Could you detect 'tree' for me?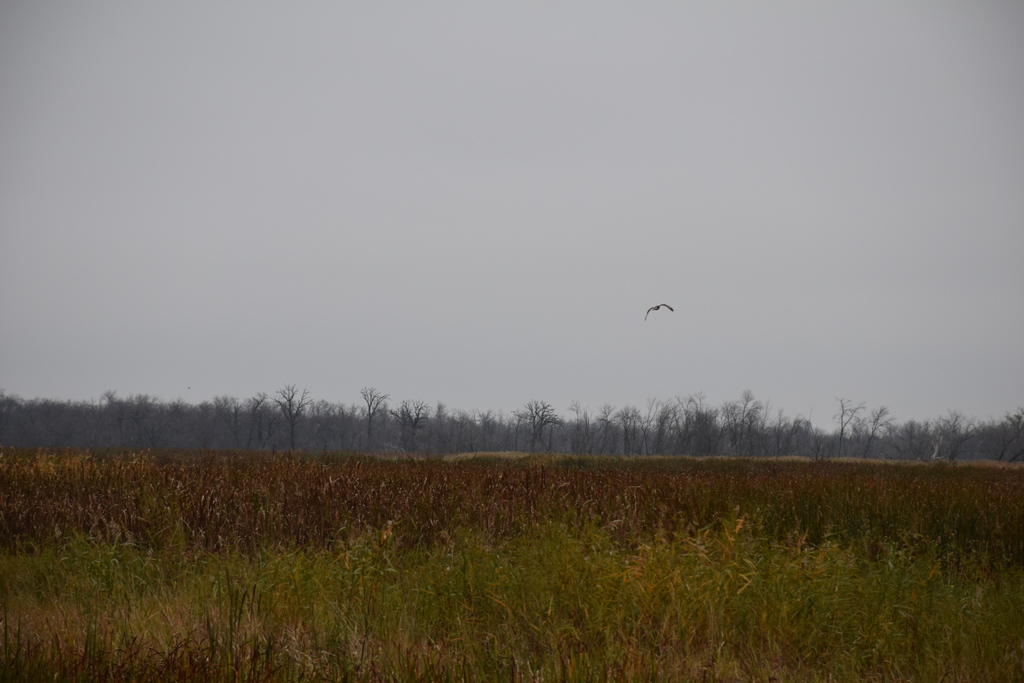
Detection result: bbox=[391, 392, 425, 452].
